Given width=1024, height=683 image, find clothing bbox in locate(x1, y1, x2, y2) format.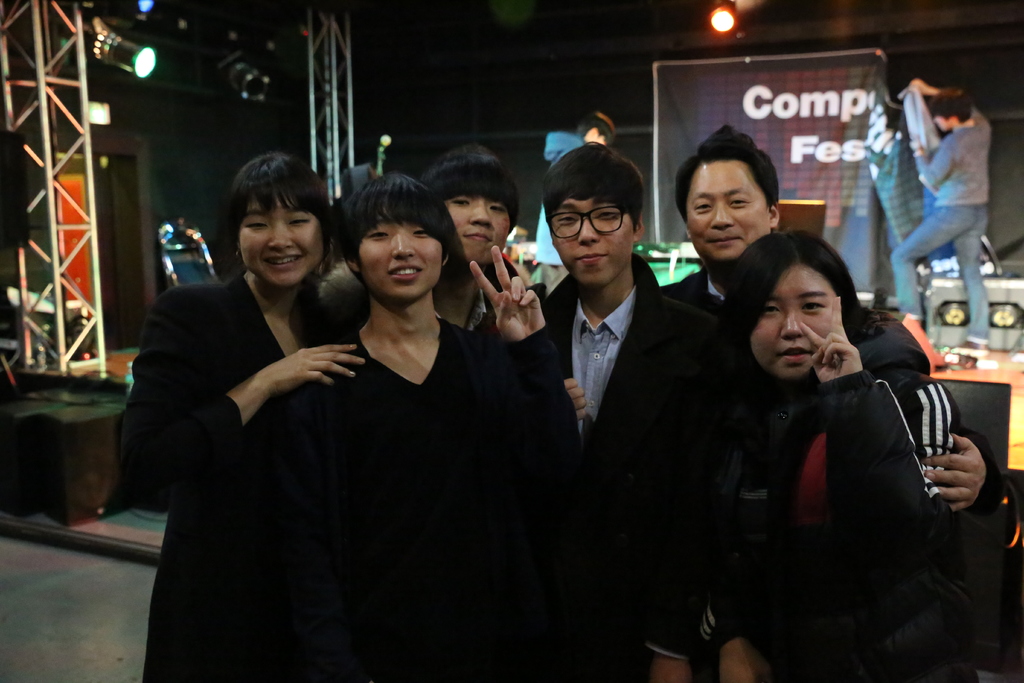
locate(116, 277, 374, 675).
